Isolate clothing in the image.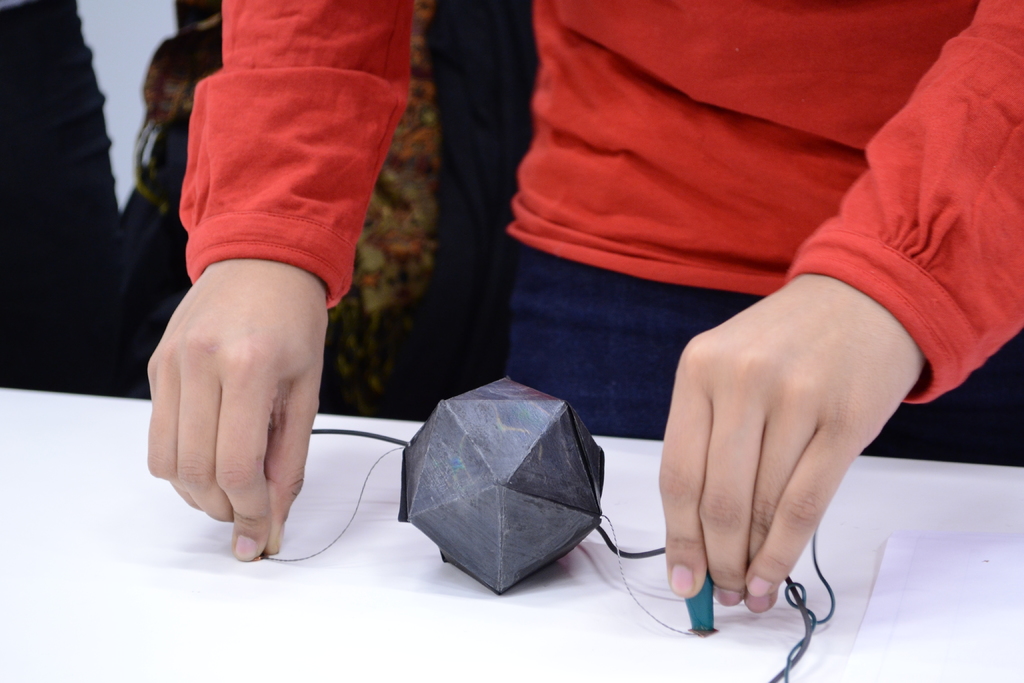
Isolated region: Rect(180, 0, 1023, 404).
